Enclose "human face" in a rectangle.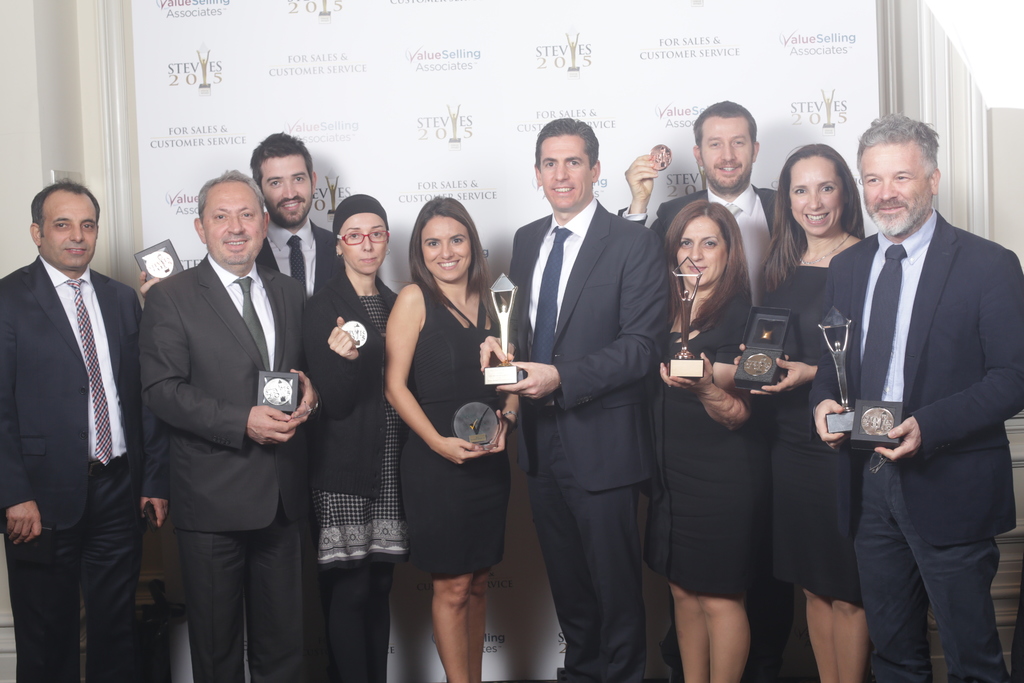
{"left": 260, "top": 157, "right": 313, "bottom": 226}.
